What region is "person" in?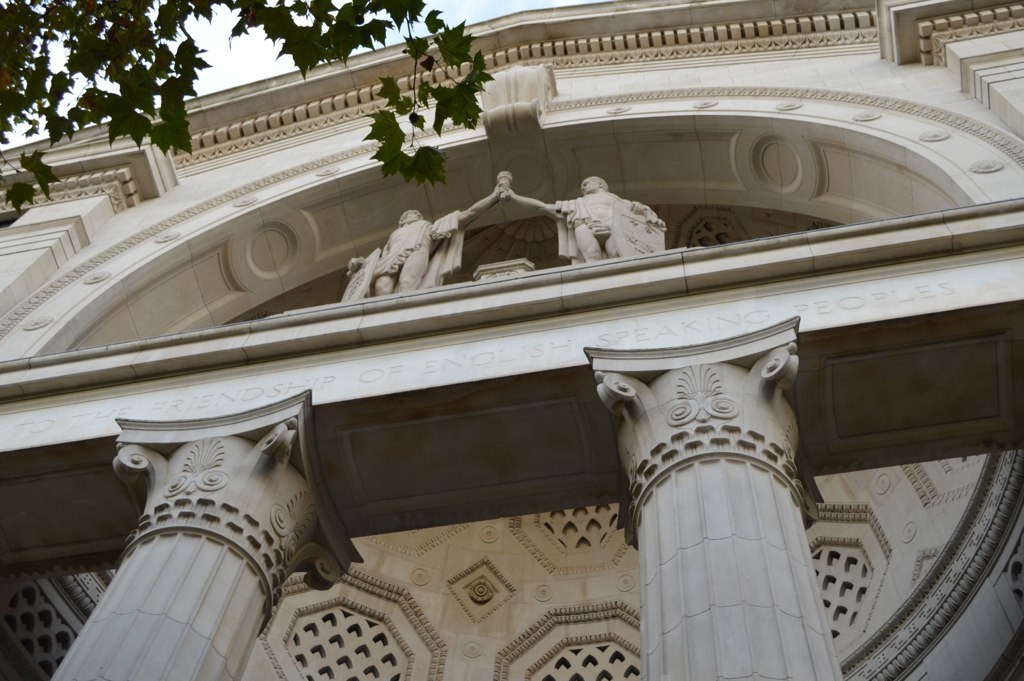
x1=500, y1=174, x2=667, y2=264.
